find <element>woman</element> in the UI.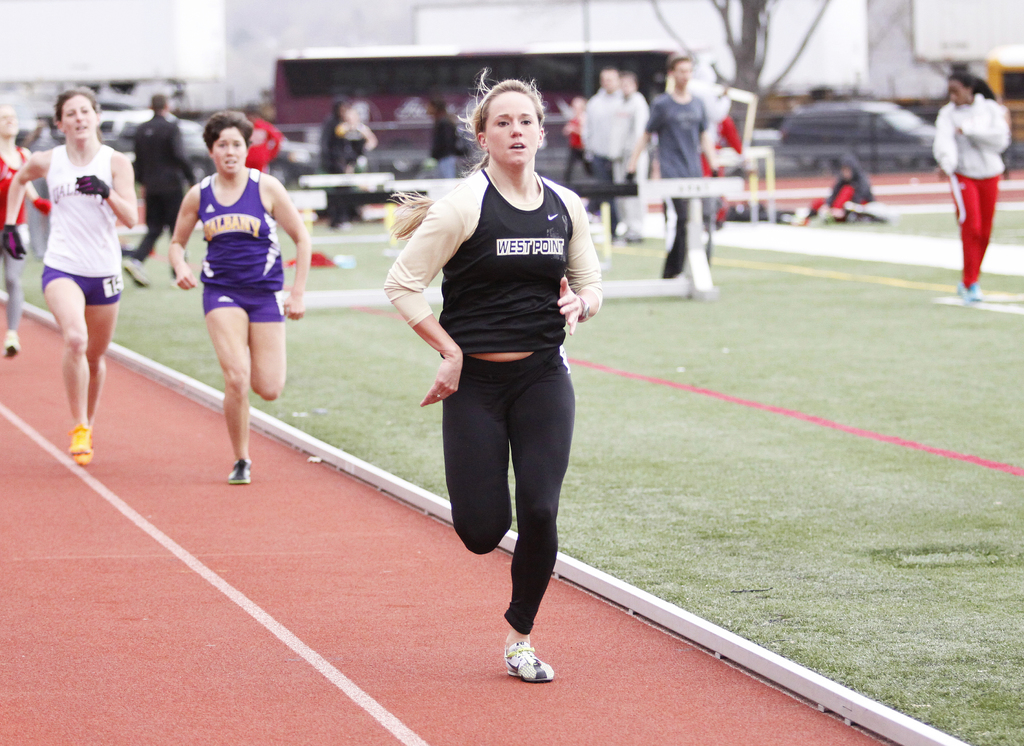
UI element at 4/84/134/469.
